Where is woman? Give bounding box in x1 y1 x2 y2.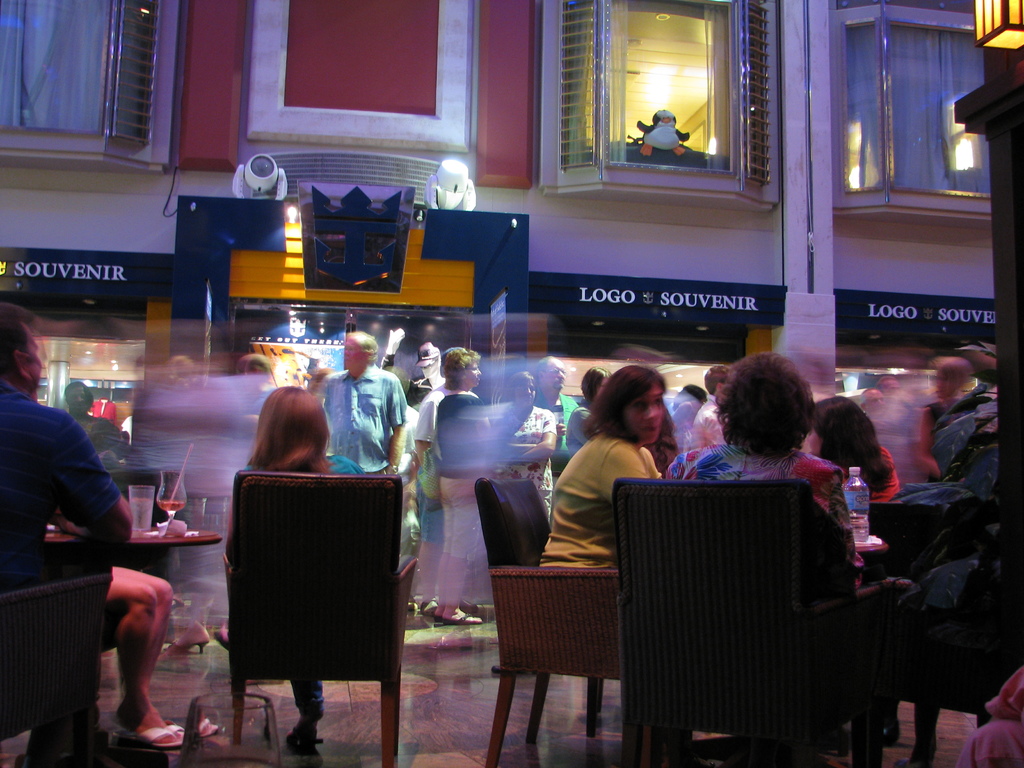
660 357 860 599.
